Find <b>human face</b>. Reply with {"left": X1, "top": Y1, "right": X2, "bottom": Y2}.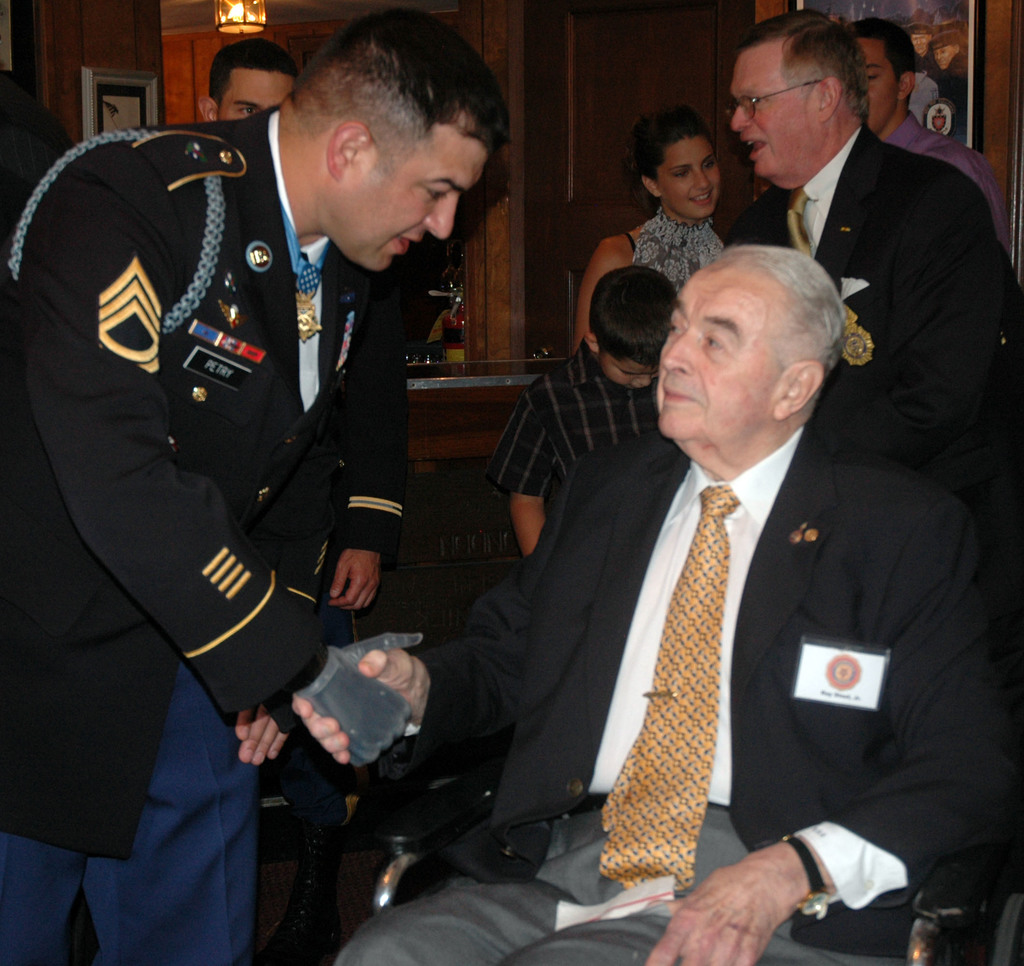
{"left": 216, "top": 73, "right": 296, "bottom": 124}.
